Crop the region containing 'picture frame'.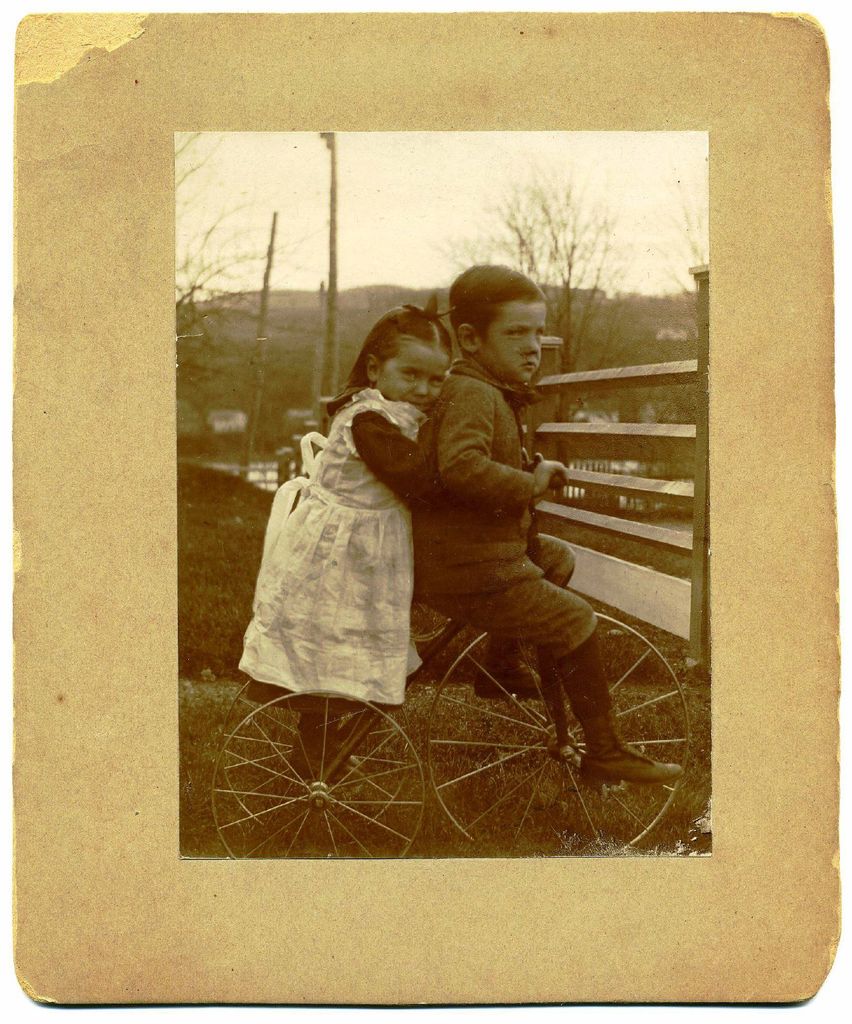
Crop region: l=14, t=15, r=838, b=1002.
